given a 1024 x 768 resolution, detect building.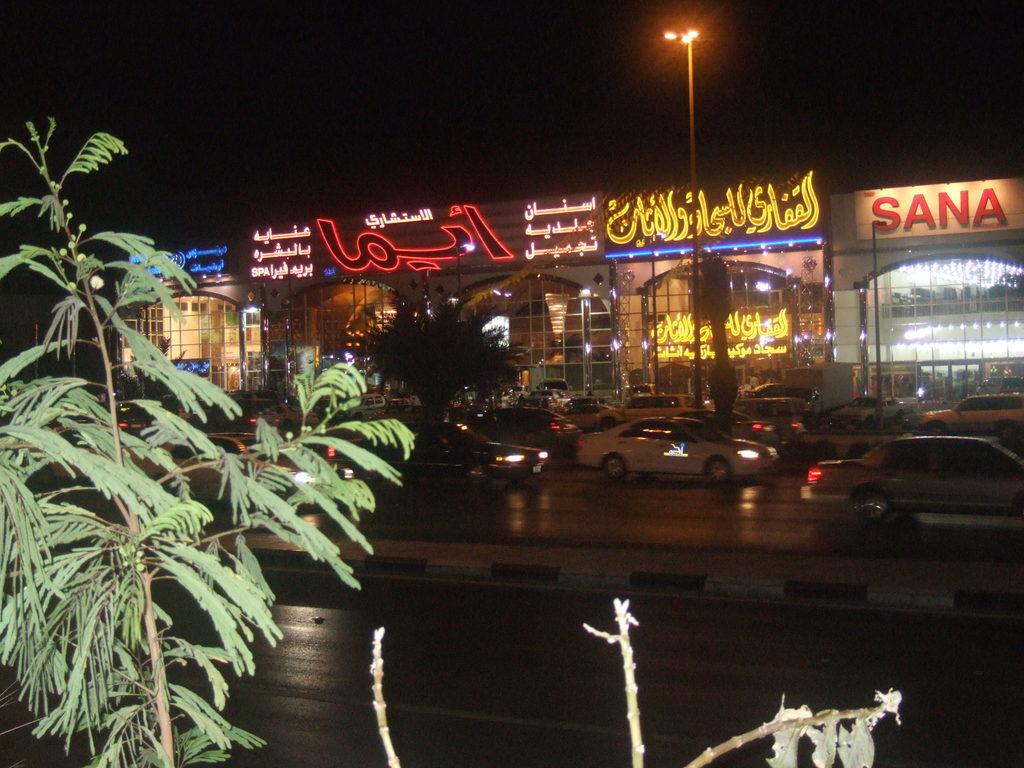
(127, 163, 1023, 417).
